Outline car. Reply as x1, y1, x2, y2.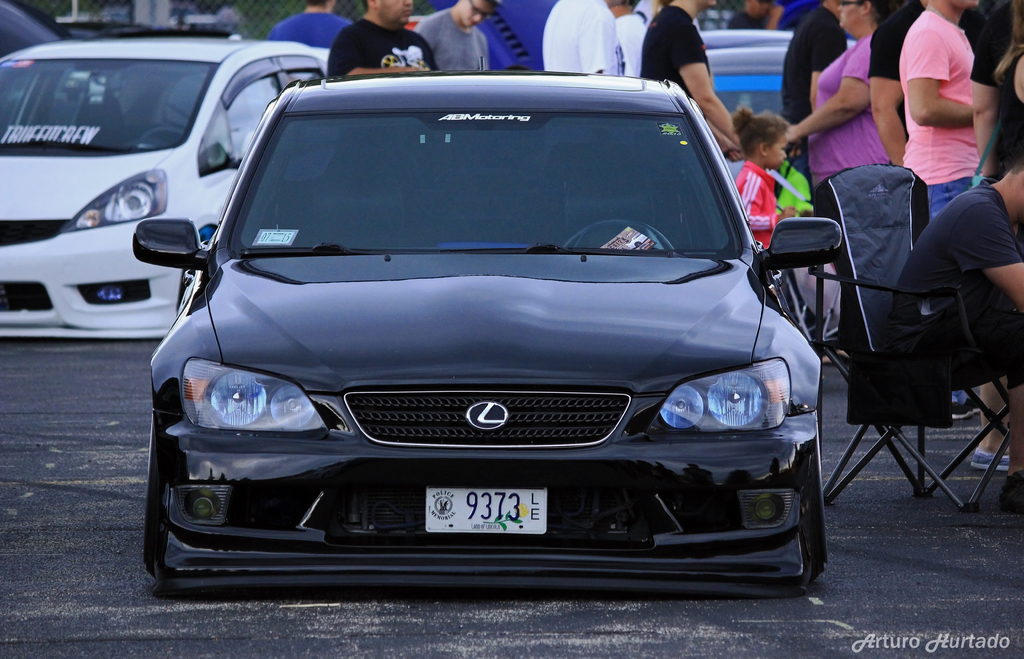
0, 41, 327, 343.
